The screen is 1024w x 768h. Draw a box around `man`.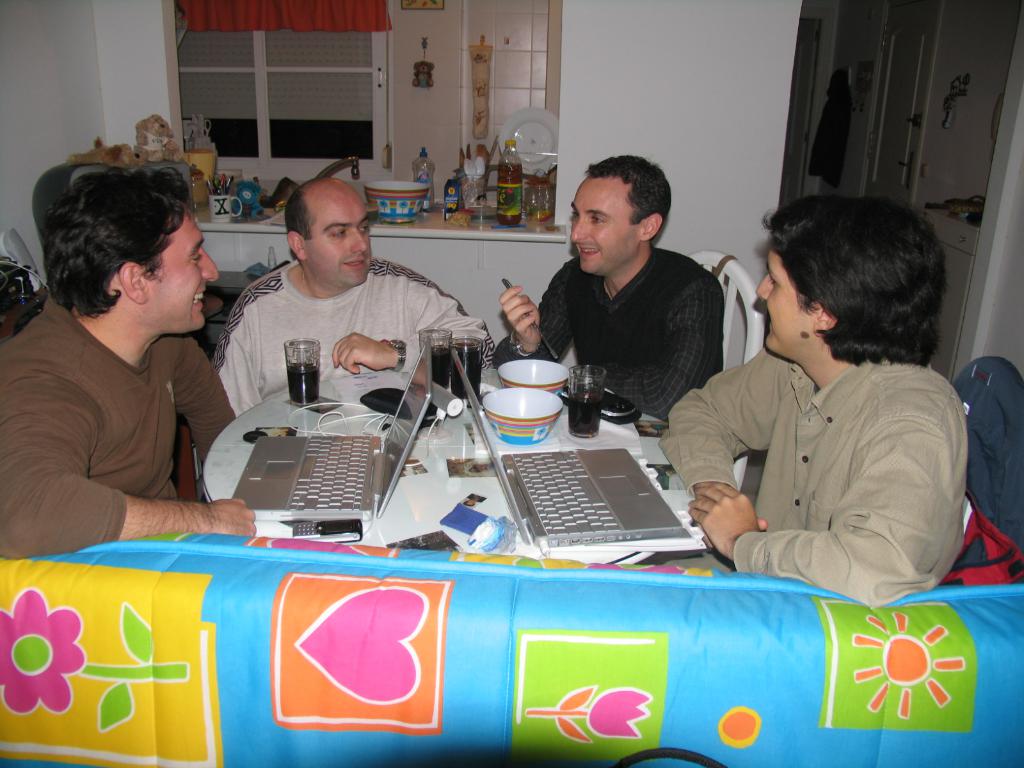
pyautogui.locateOnScreen(660, 197, 969, 610).
